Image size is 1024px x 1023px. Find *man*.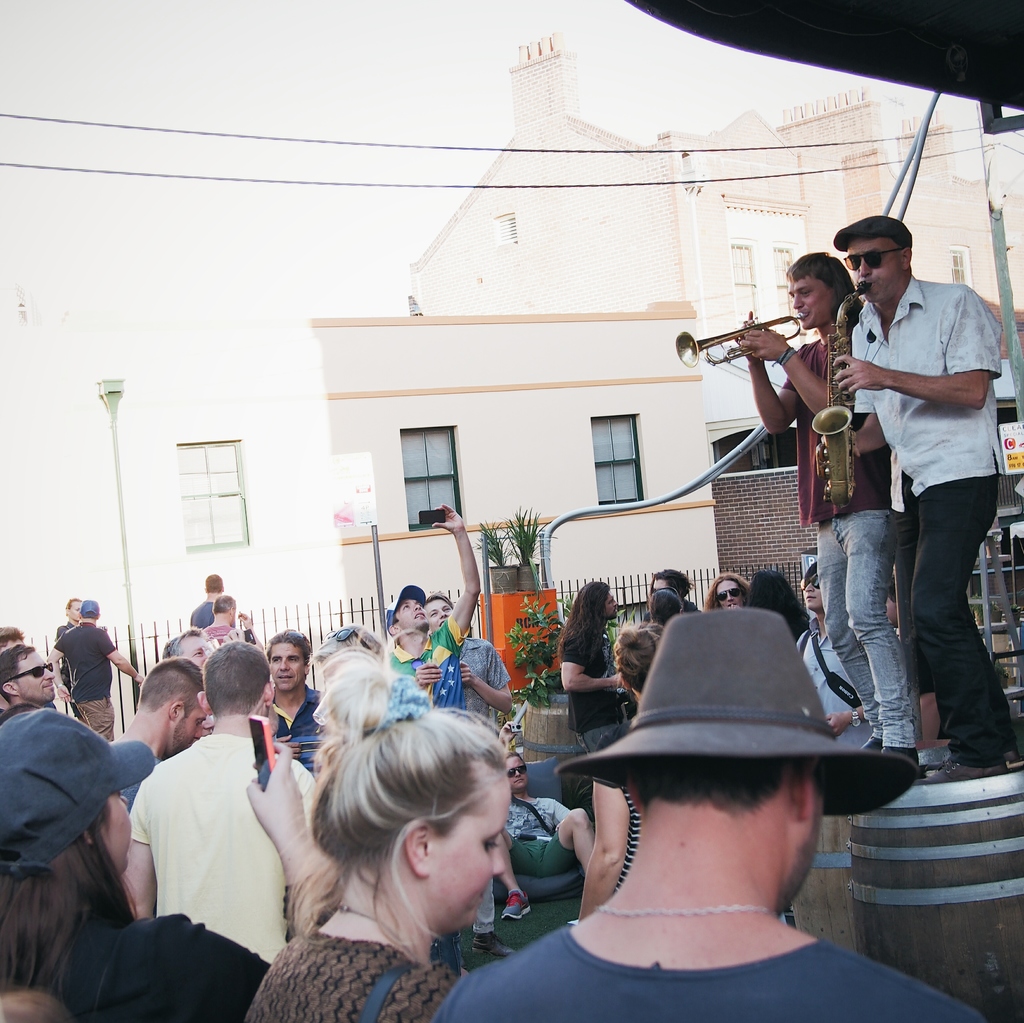
bbox=(494, 749, 592, 930).
